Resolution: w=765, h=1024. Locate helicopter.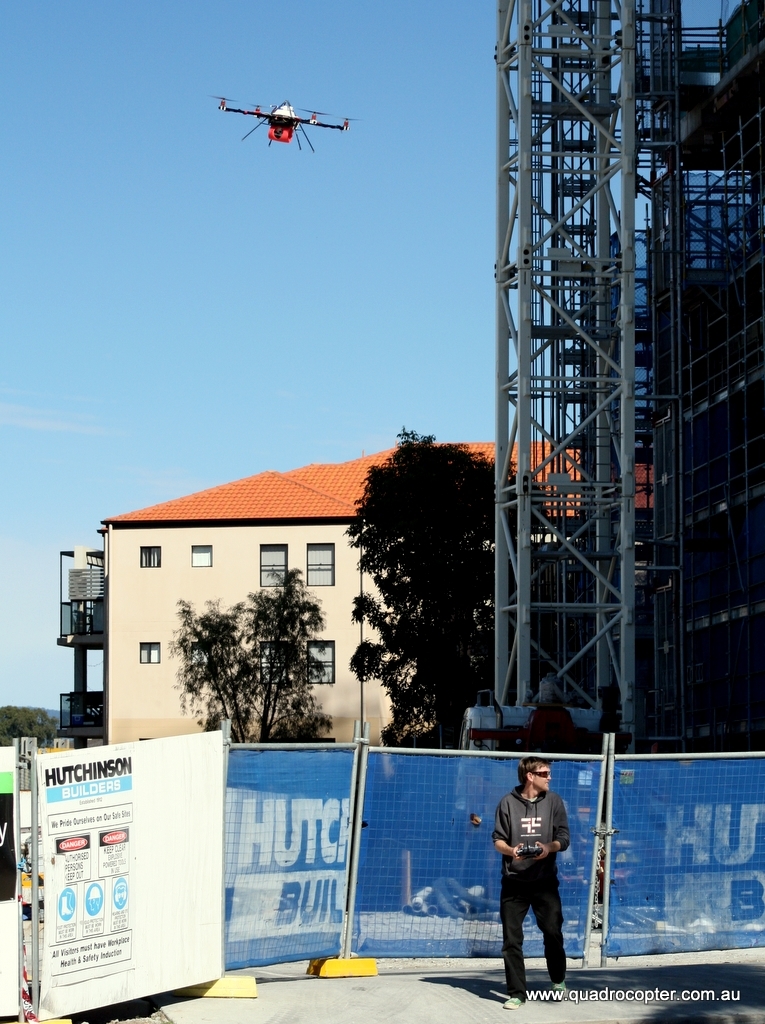
(216,73,357,163).
